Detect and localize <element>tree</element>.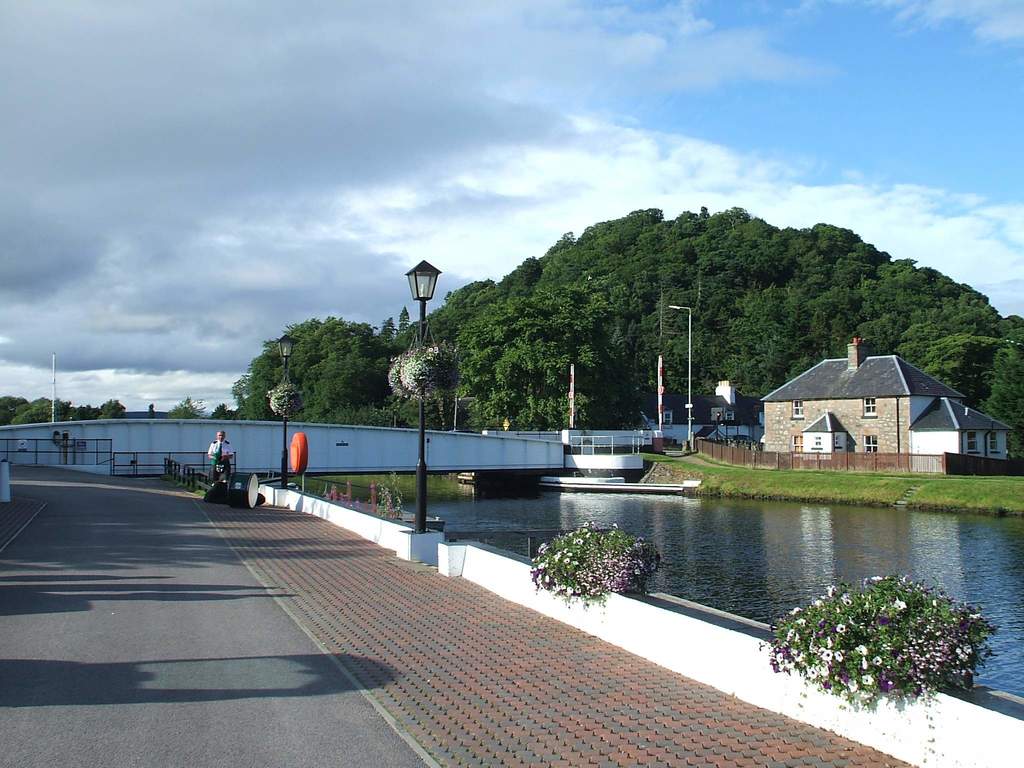
Localized at [209,401,233,421].
